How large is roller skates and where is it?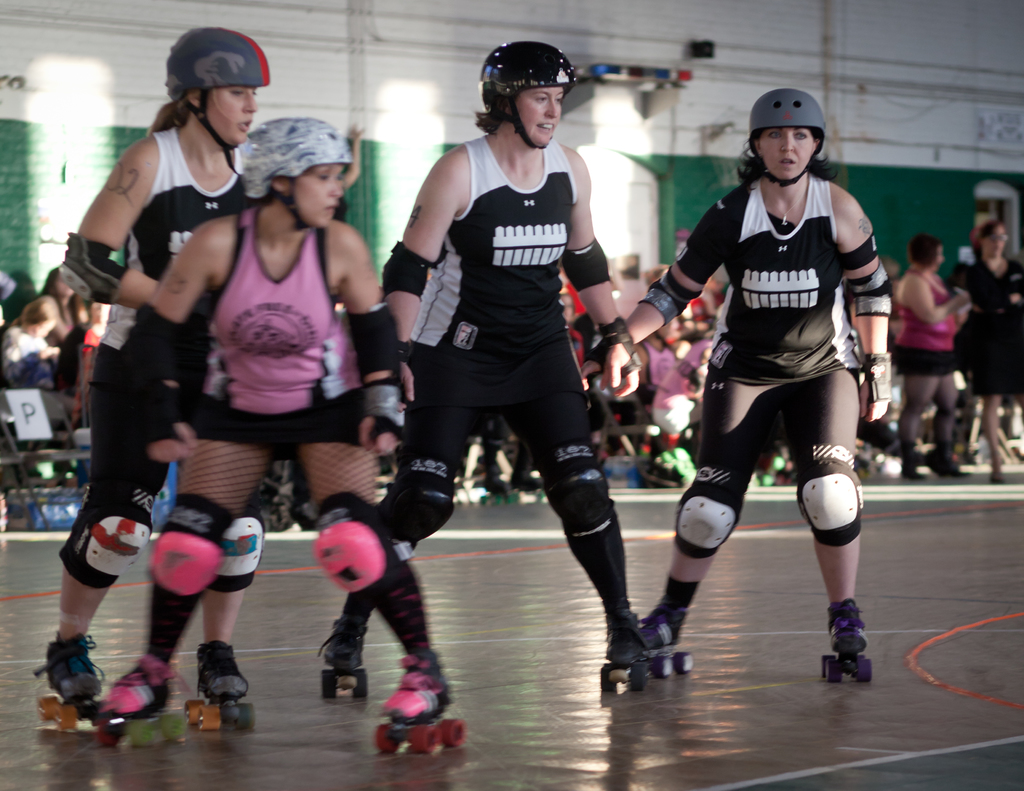
Bounding box: left=596, top=608, right=651, bottom=692.
